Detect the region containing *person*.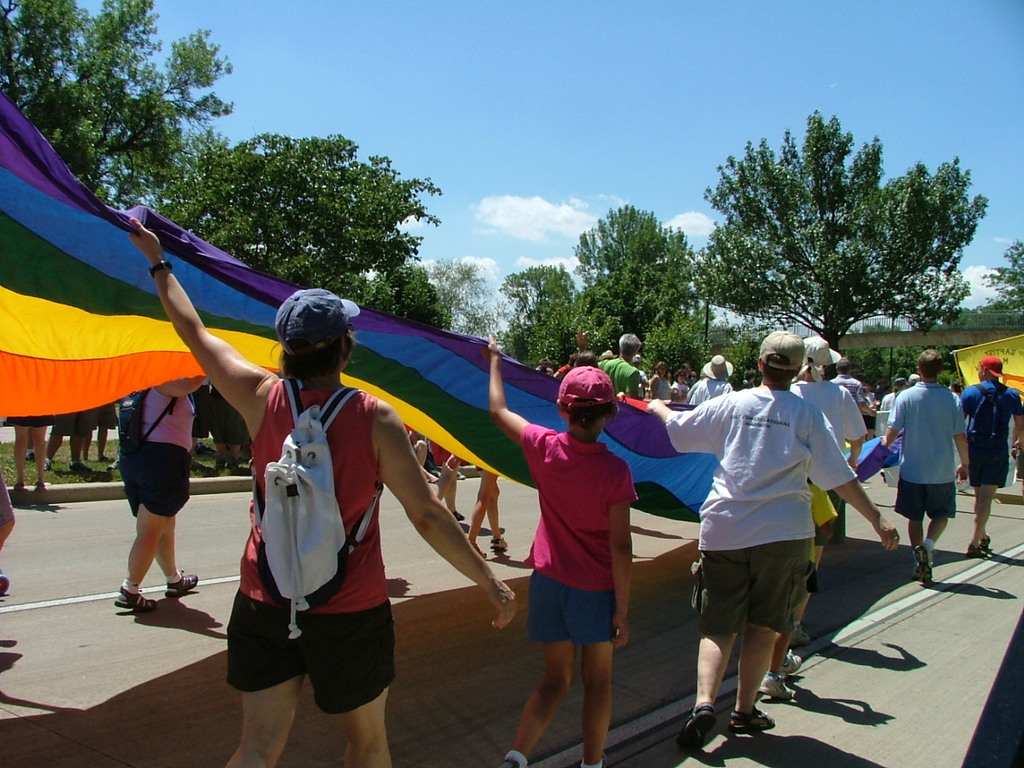
bbox(123, 210, 520, 767).
